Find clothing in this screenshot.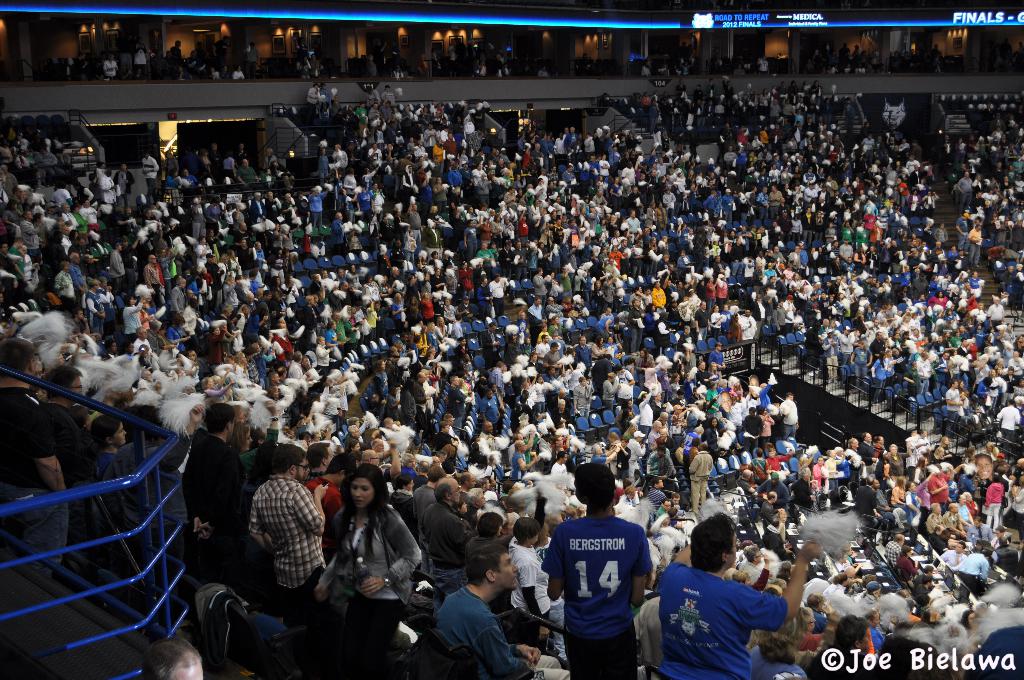
The bounding box for clothing is <box>602,282,617,306</box>.
